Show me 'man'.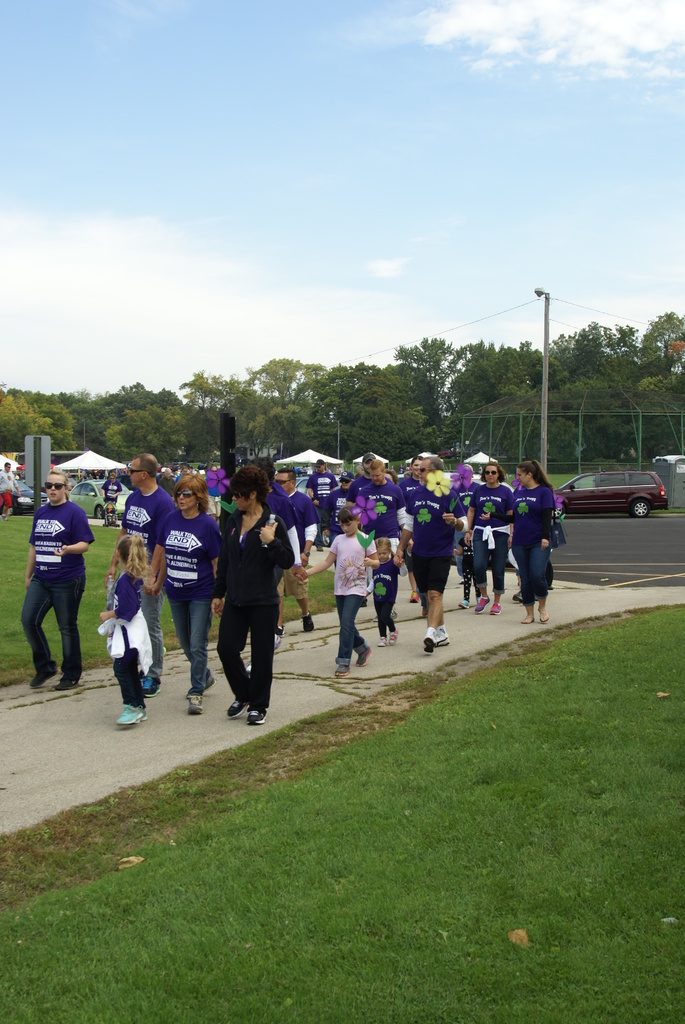
'man' is here: {"x1": 354, "y1": 461, "x2": 413, "y2": 626}.
